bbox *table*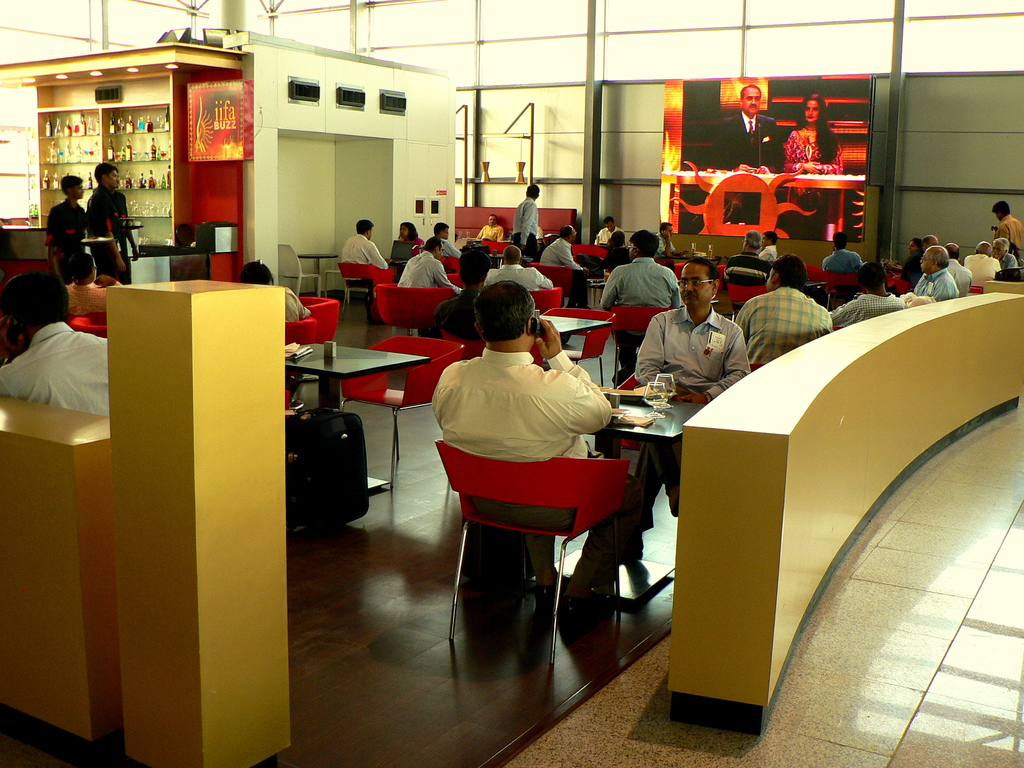
detection(288, 340, 429, 491)
